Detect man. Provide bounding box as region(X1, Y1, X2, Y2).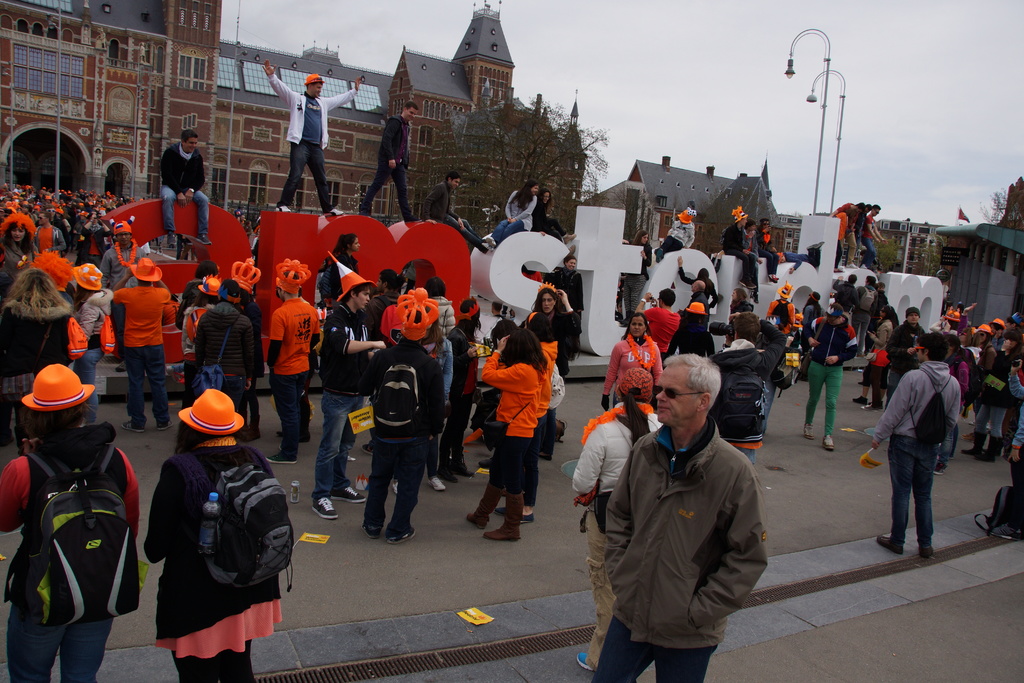
region(683, 278, 710, 322).
